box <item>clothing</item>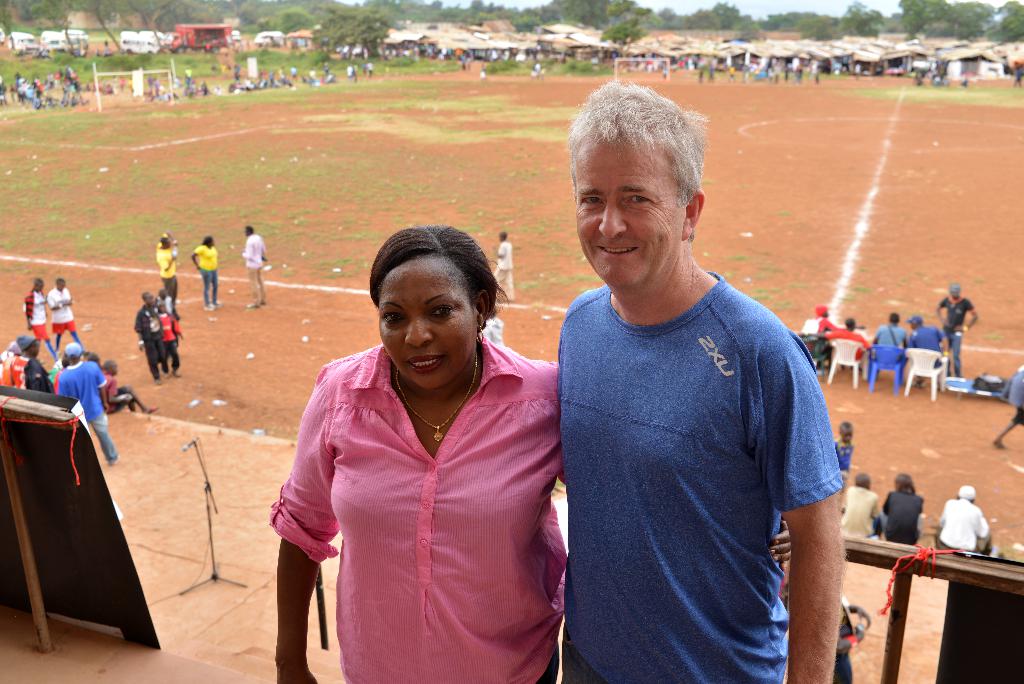
{"left": 195, "top": 244, "right": 221, "bottom": 305}
